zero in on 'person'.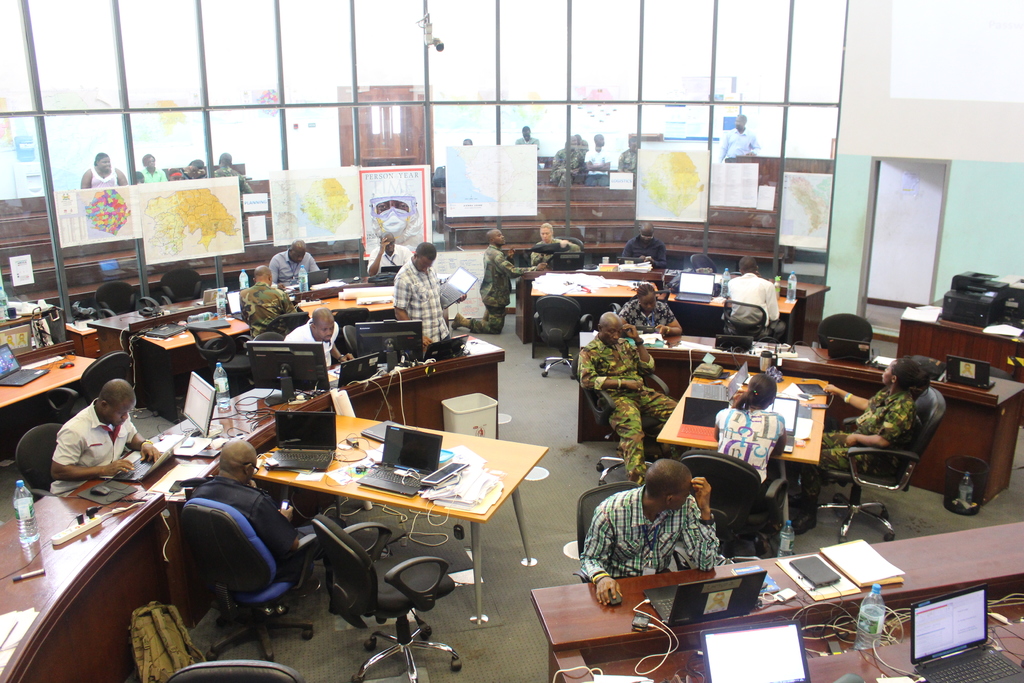
Zeroed in: bbox=(576, 457, 718, 609).
